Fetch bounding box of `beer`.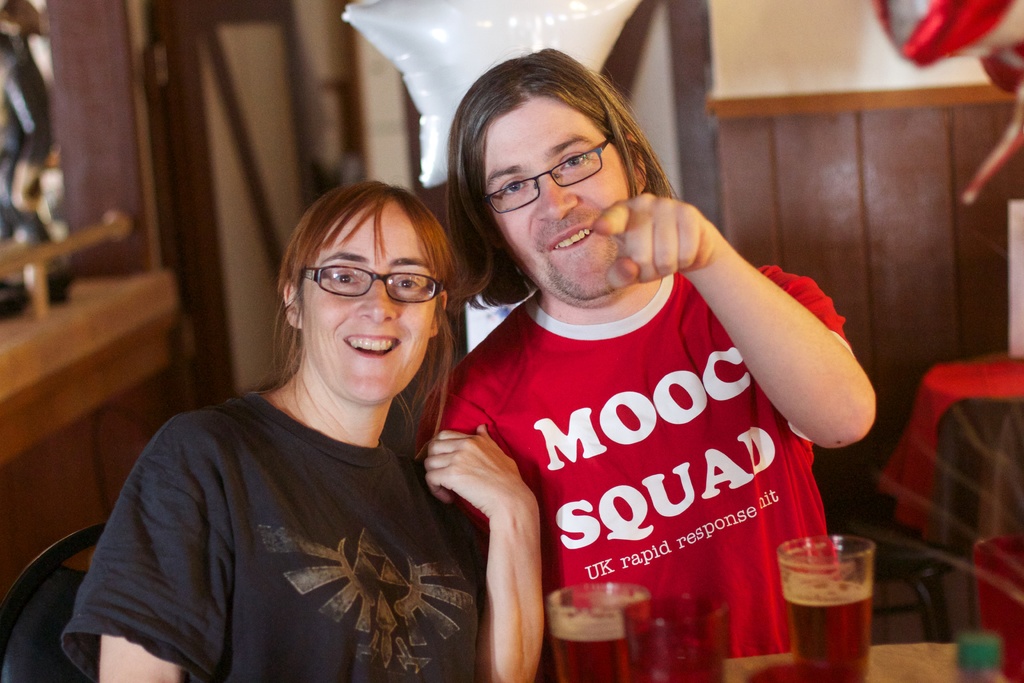
Bbox: BBox(547, 611, 659, 682).
